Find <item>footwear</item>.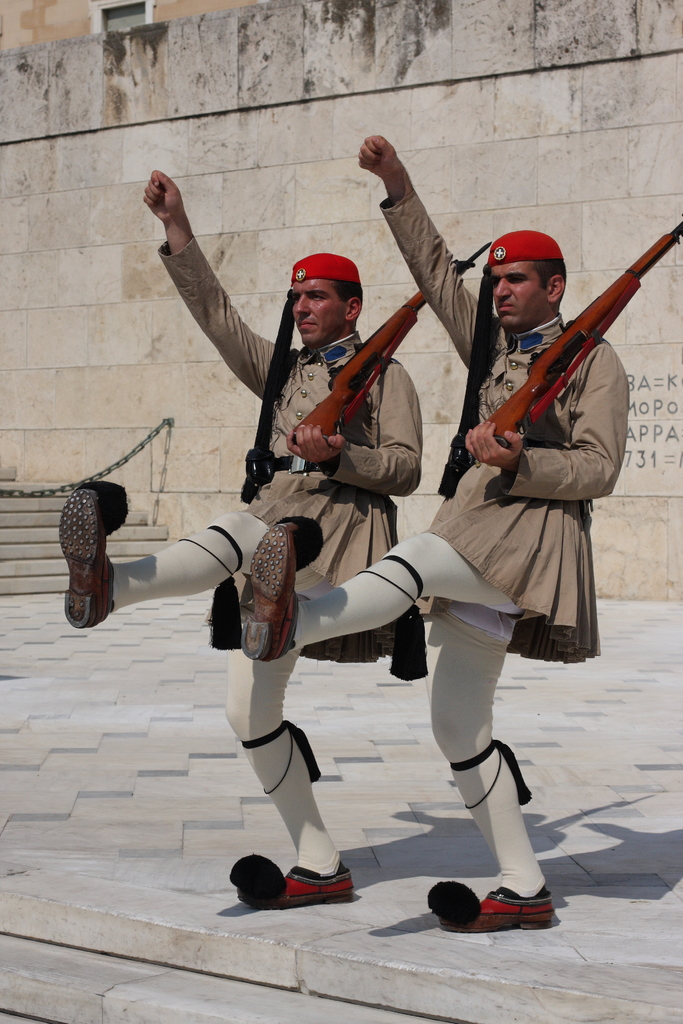
bbox=[239, 853, 357, 910].
